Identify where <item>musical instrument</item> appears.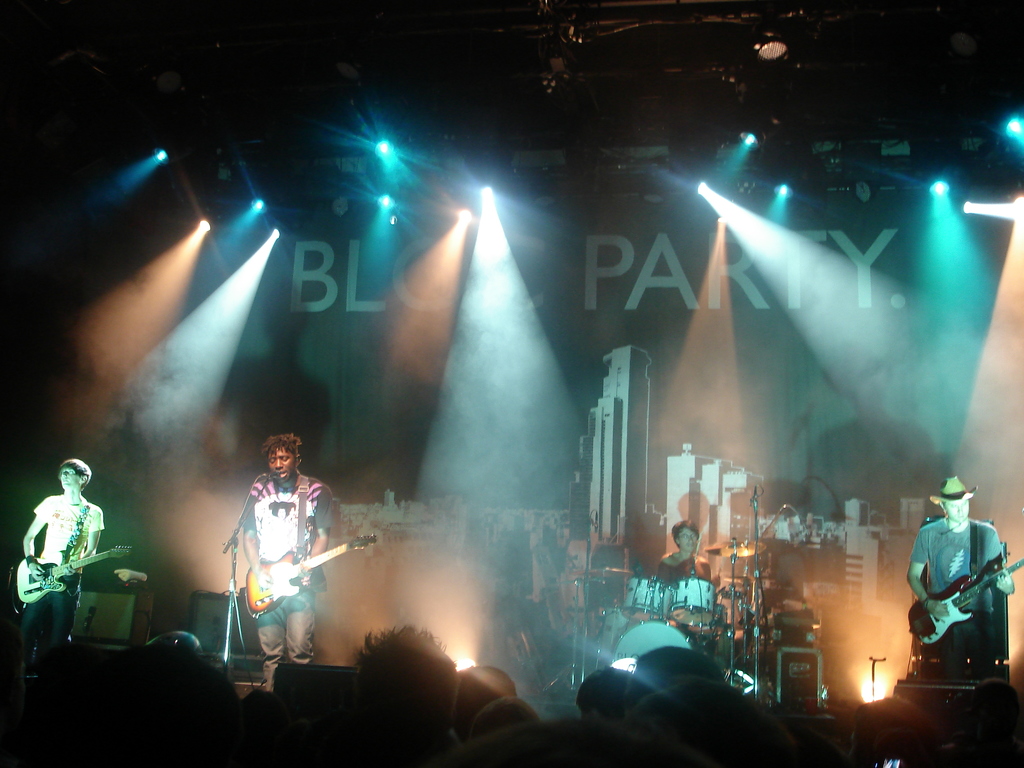
Appears at 588,609,636,678.
